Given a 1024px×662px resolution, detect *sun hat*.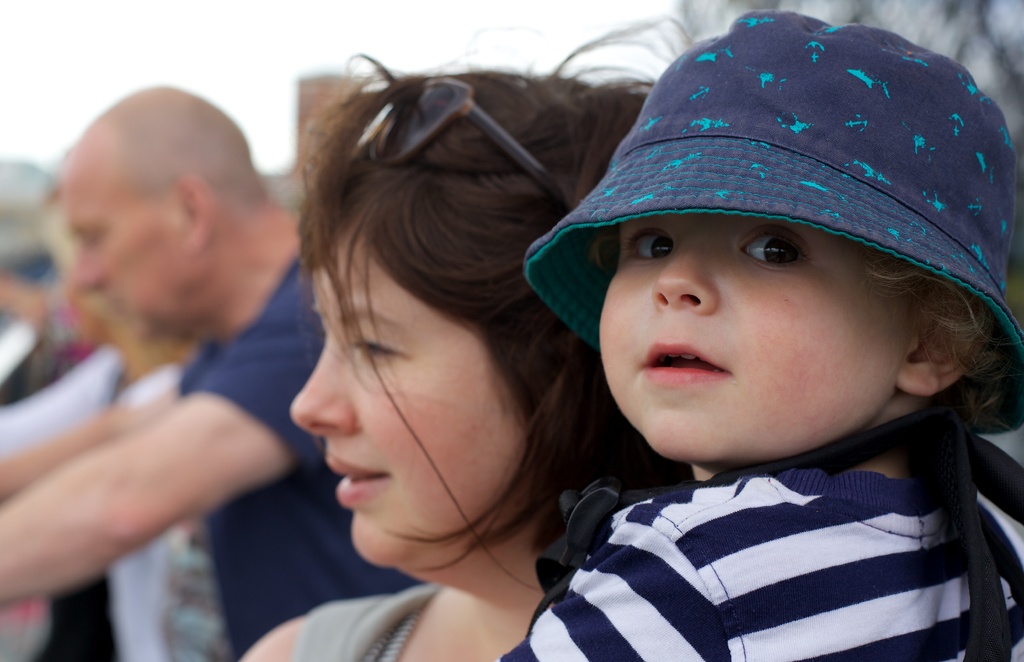
[left=522, top=8, right=1019, bottom=426].
